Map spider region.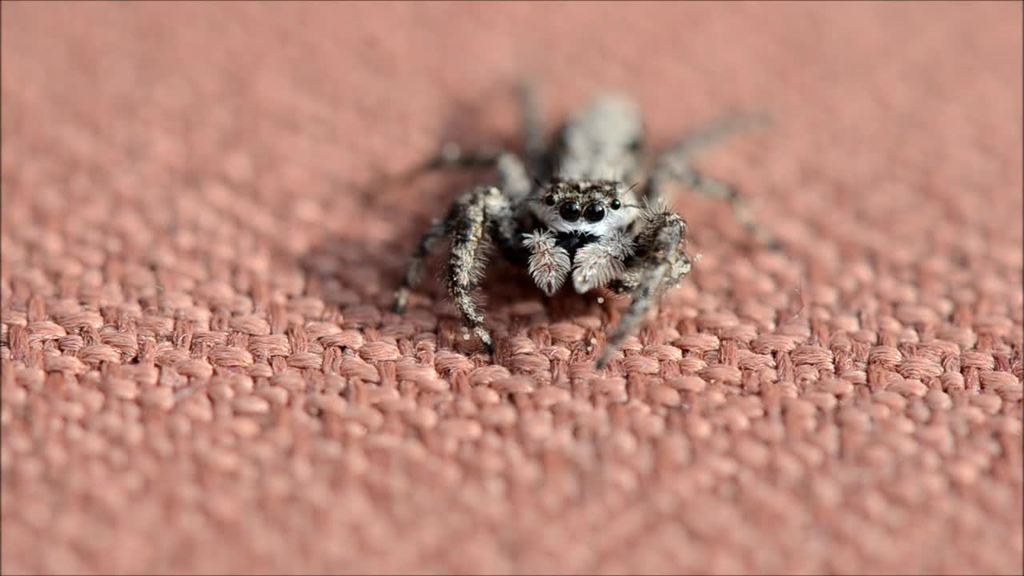
Mapped to x1=393 y1=76 x2=777 y2=366.
